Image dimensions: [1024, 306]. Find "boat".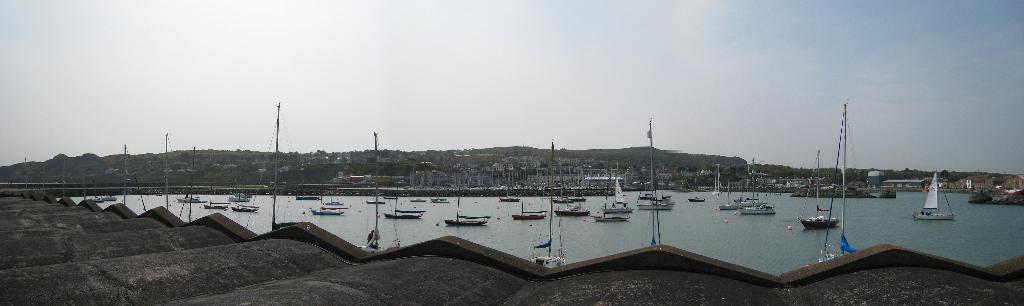
(231,193,251,198).
